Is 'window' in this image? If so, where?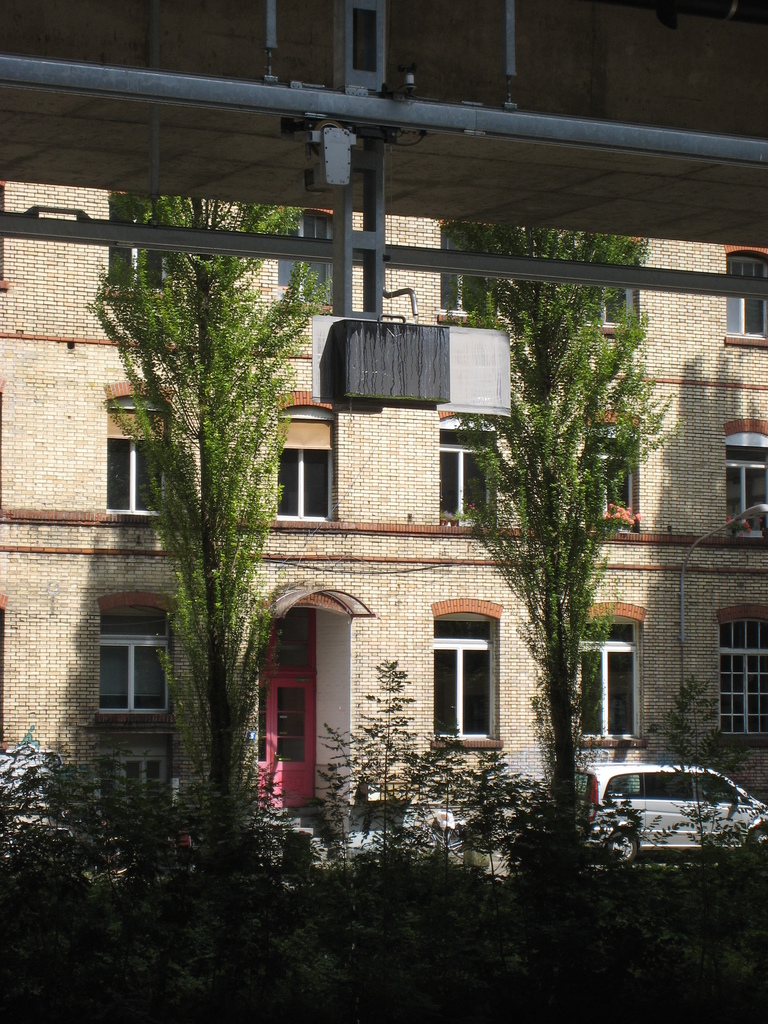
Yes, at pyautogui.locateOnScreen(442, 218, 495, 321).
